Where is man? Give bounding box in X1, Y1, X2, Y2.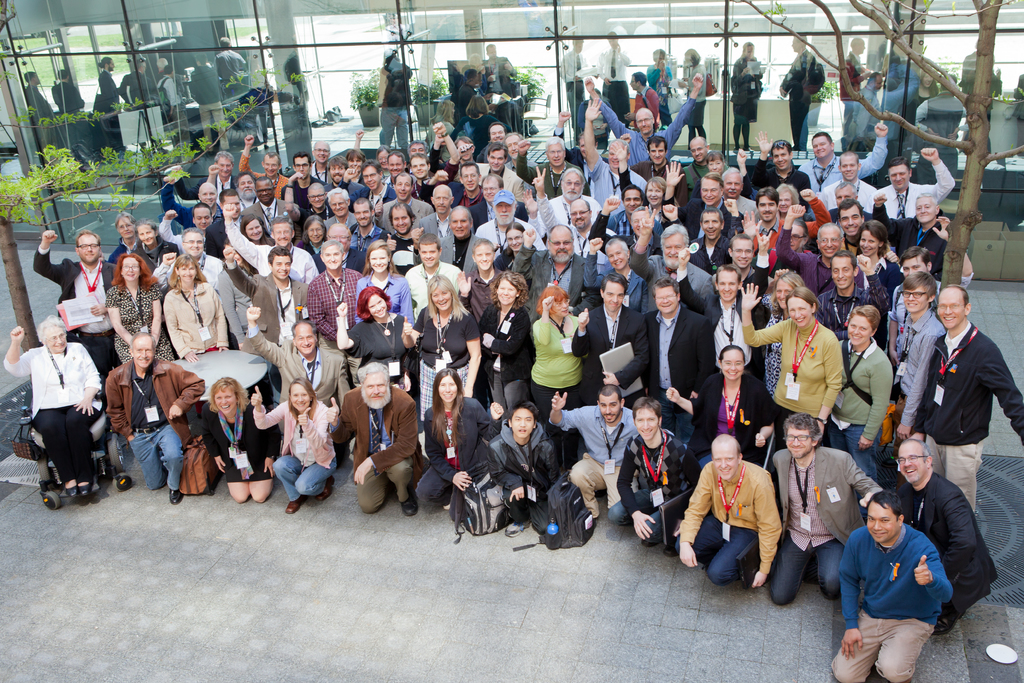
781, 198, 868, 300.
